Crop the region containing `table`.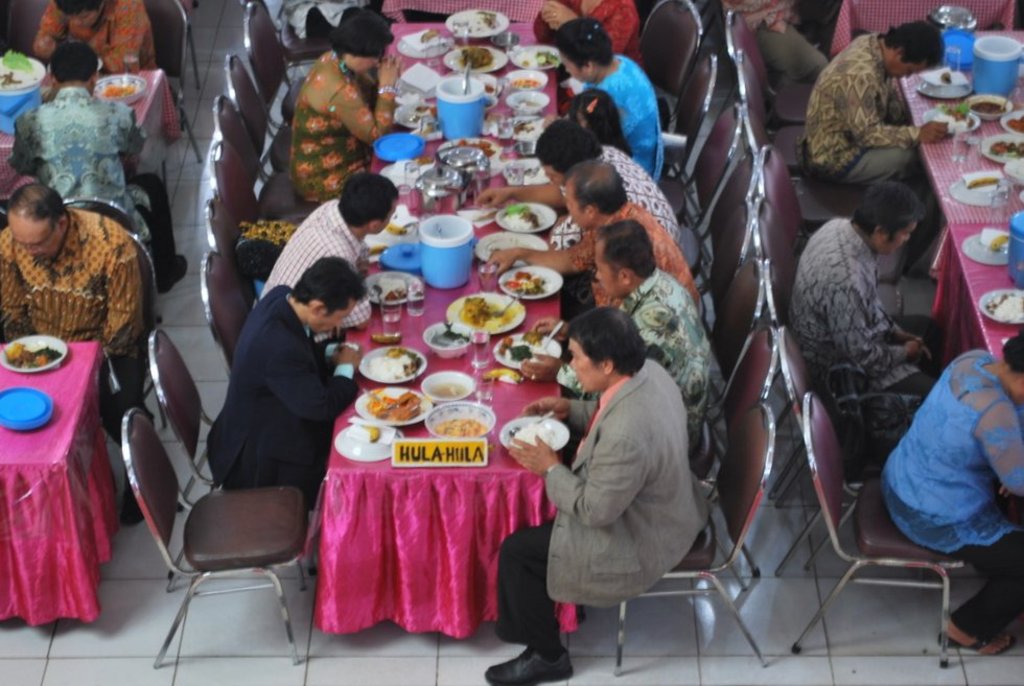
Crop region: box=[328, 25, 560, 626].
